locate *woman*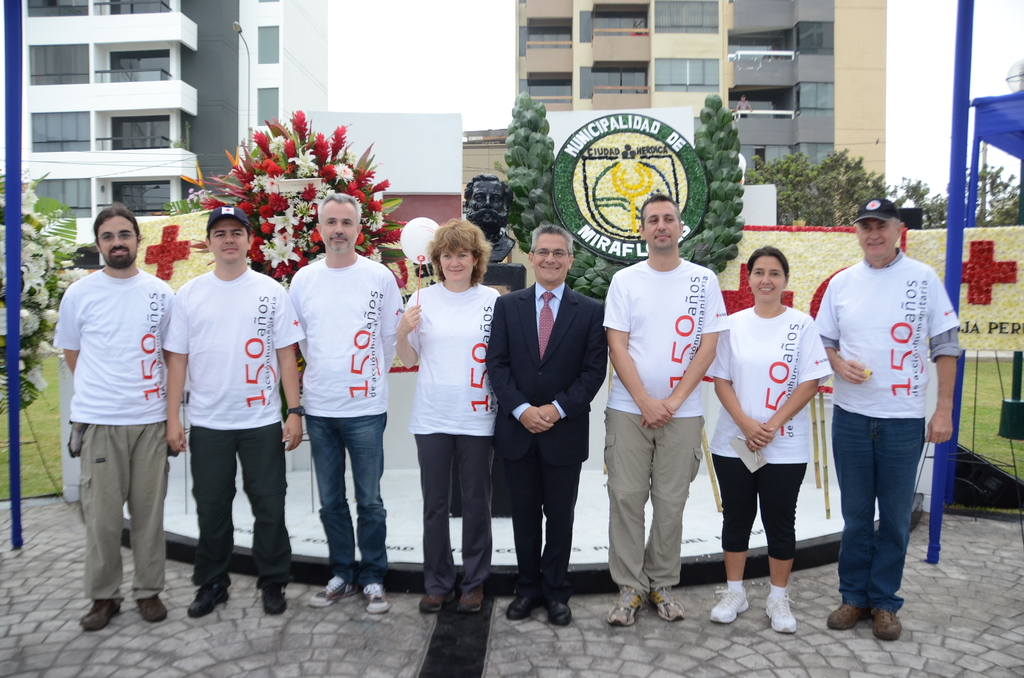
l=396, t=218, r=504, b=617
